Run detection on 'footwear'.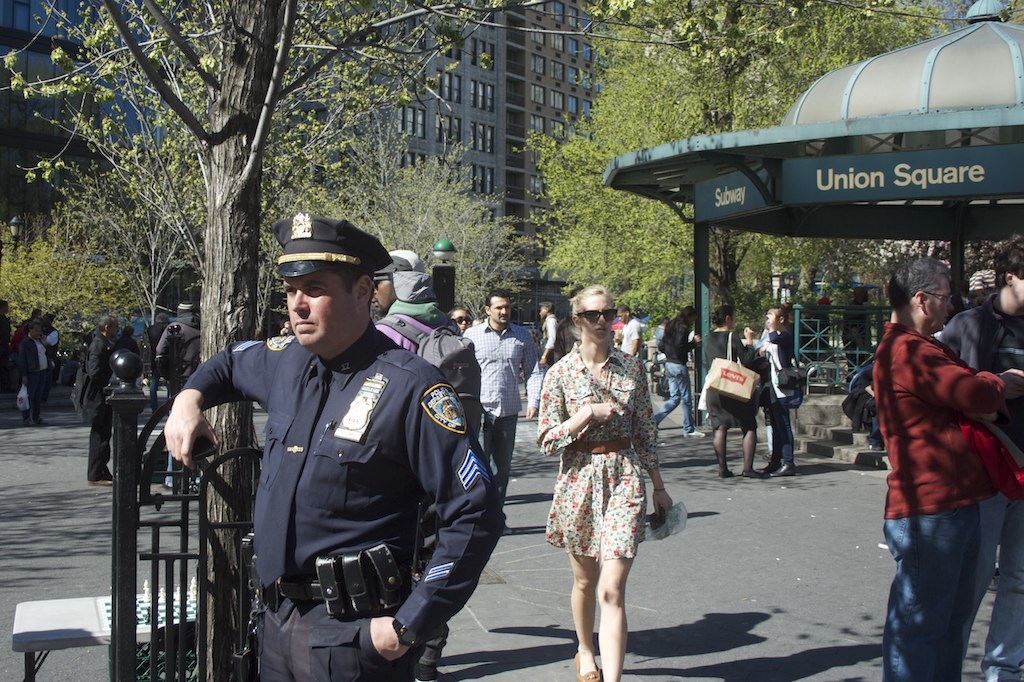
Result: 775 458 802 474.
